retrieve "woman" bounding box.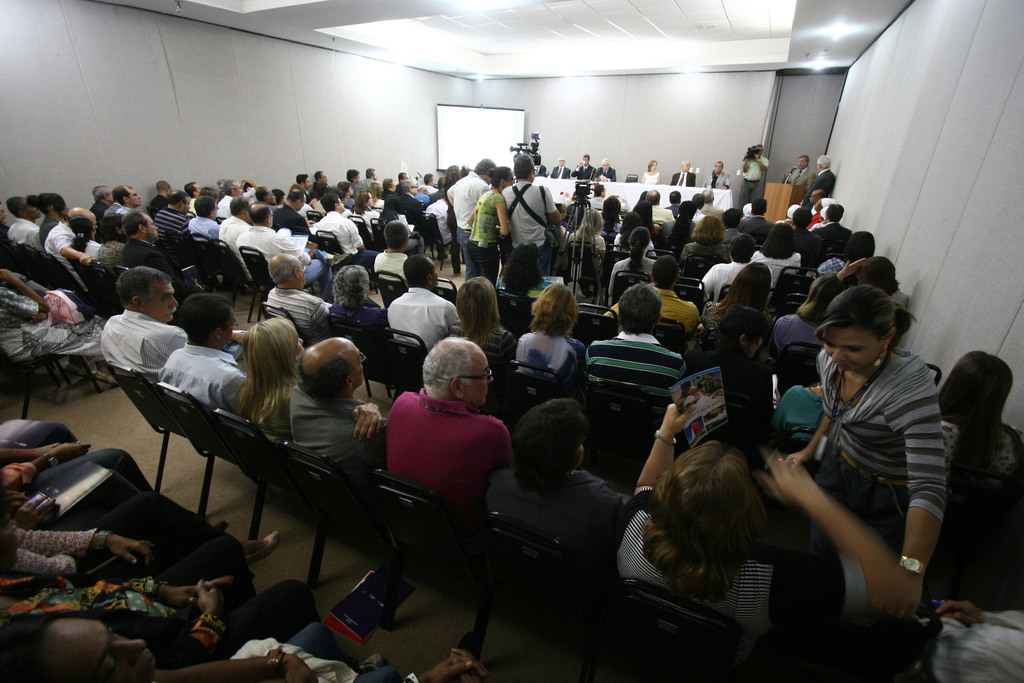
Bounding box: box=[776, 296, 922, 592].
